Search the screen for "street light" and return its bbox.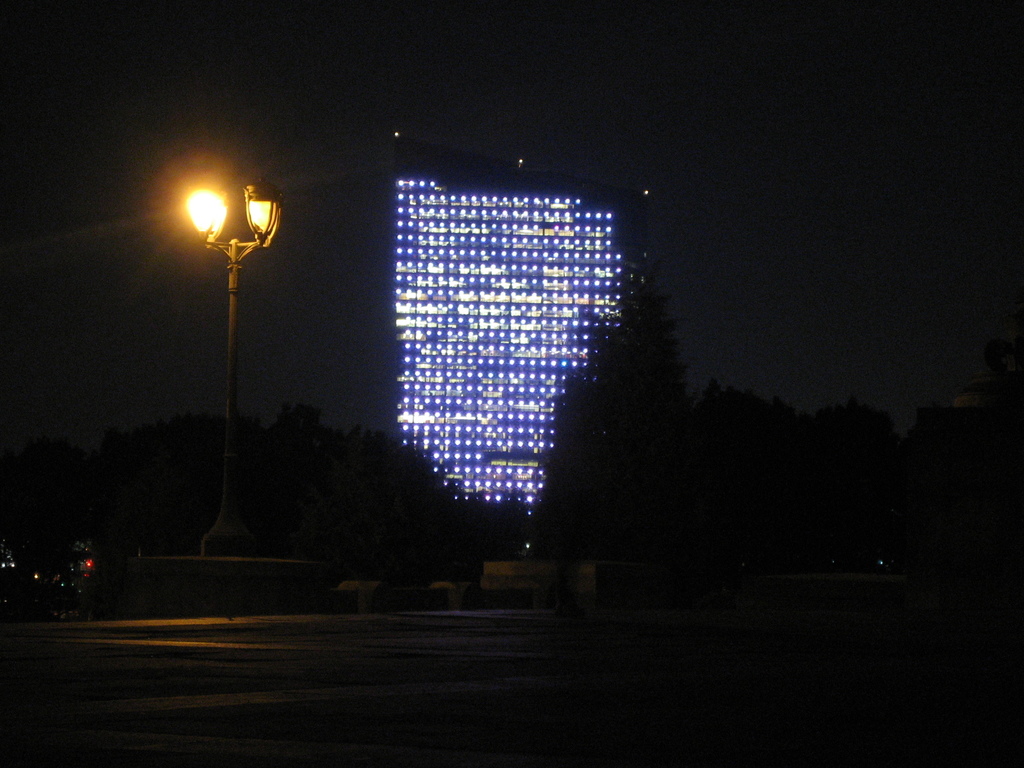
Found: detection(150, 145, 275, 589).
